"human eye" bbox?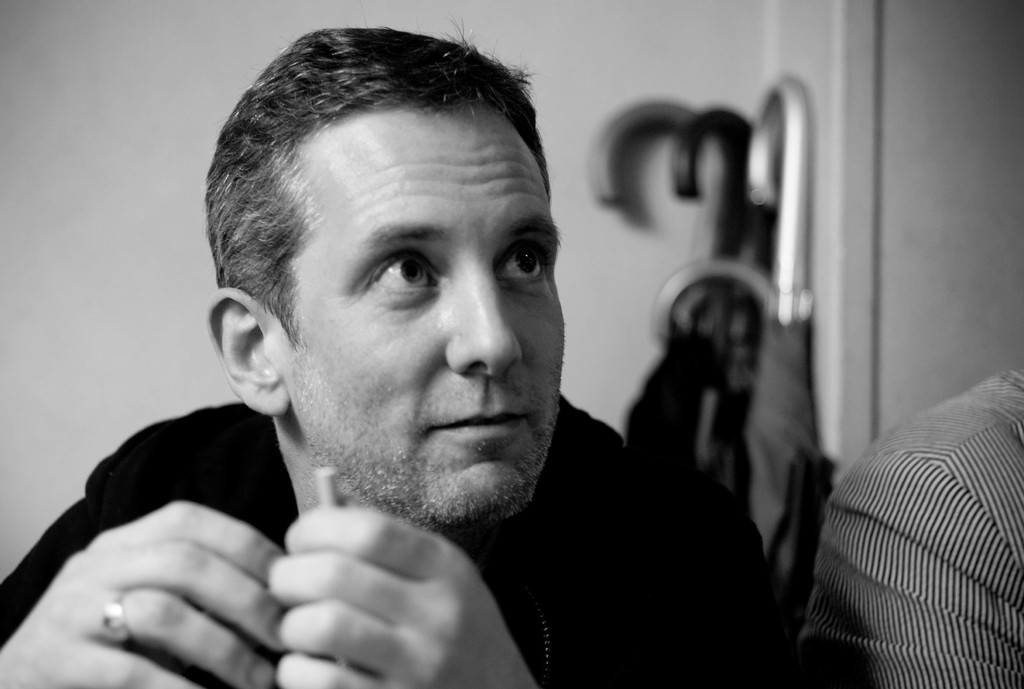
346/237/435/308
